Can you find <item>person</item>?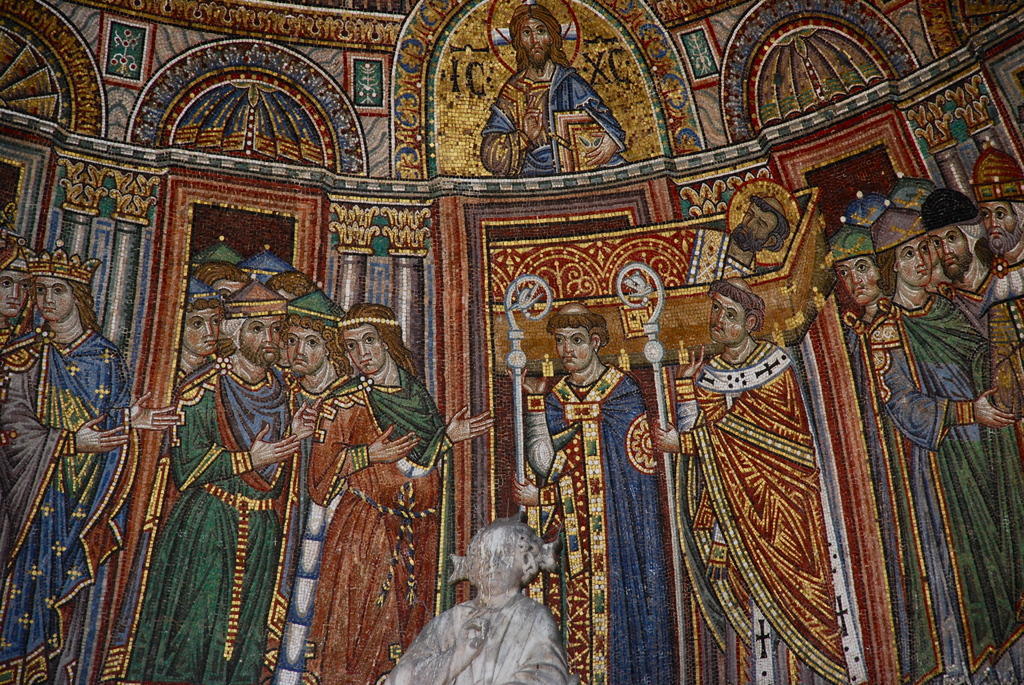
Yes, bounding box: select_region(504, 303, 672, 684).
